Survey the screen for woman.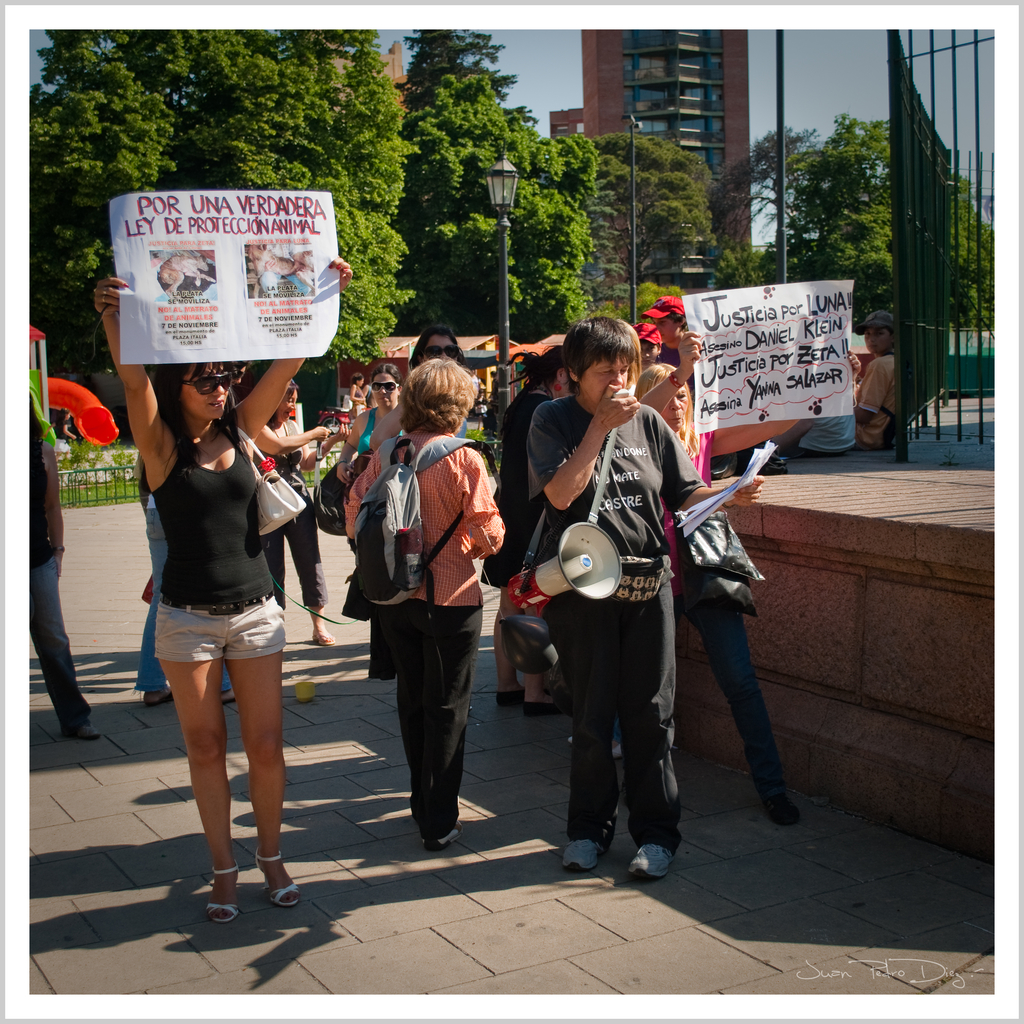
Survey found: [x1=263, y1=381, x2=353, y2=650].
